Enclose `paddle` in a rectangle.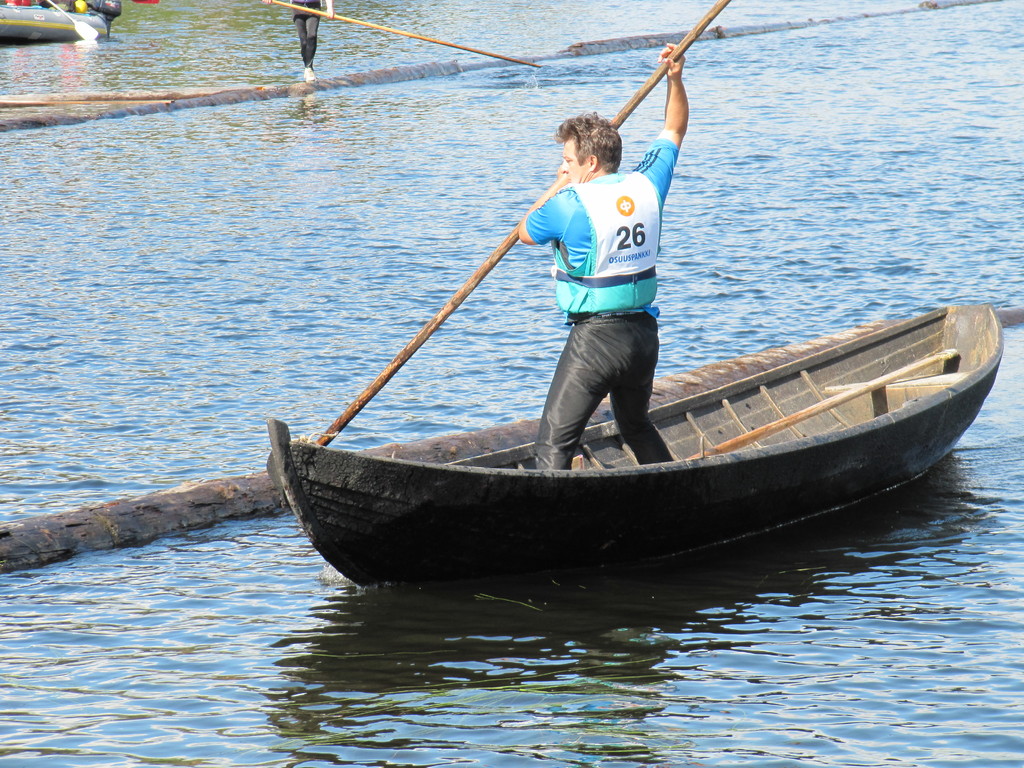
l=271, t=0, r=548, b=70.
